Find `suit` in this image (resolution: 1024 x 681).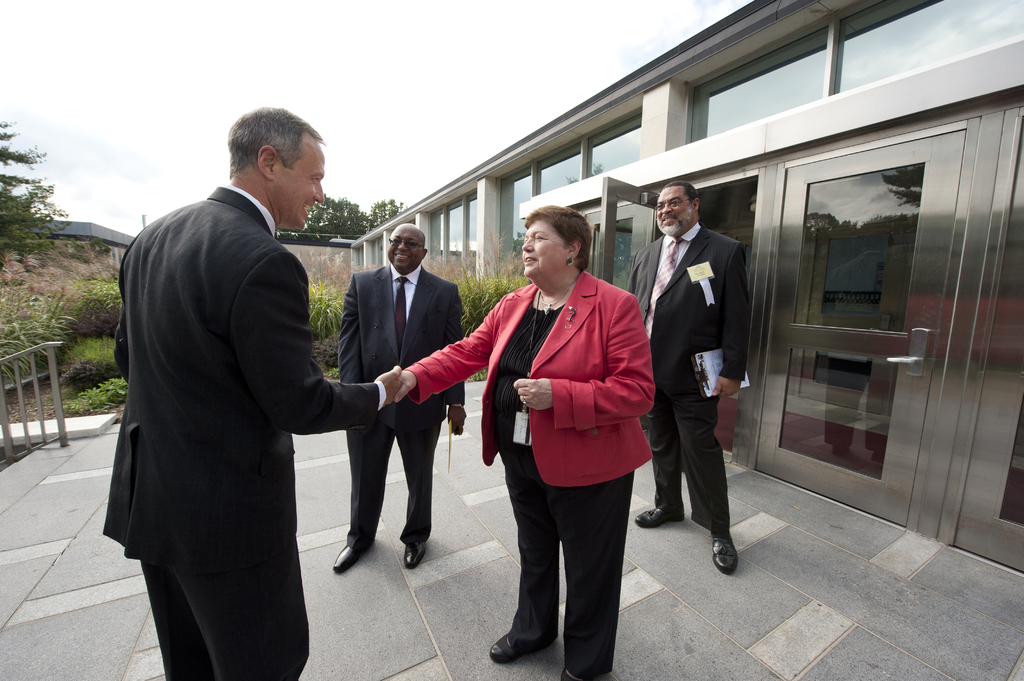
(343, 212, 451, 561).
